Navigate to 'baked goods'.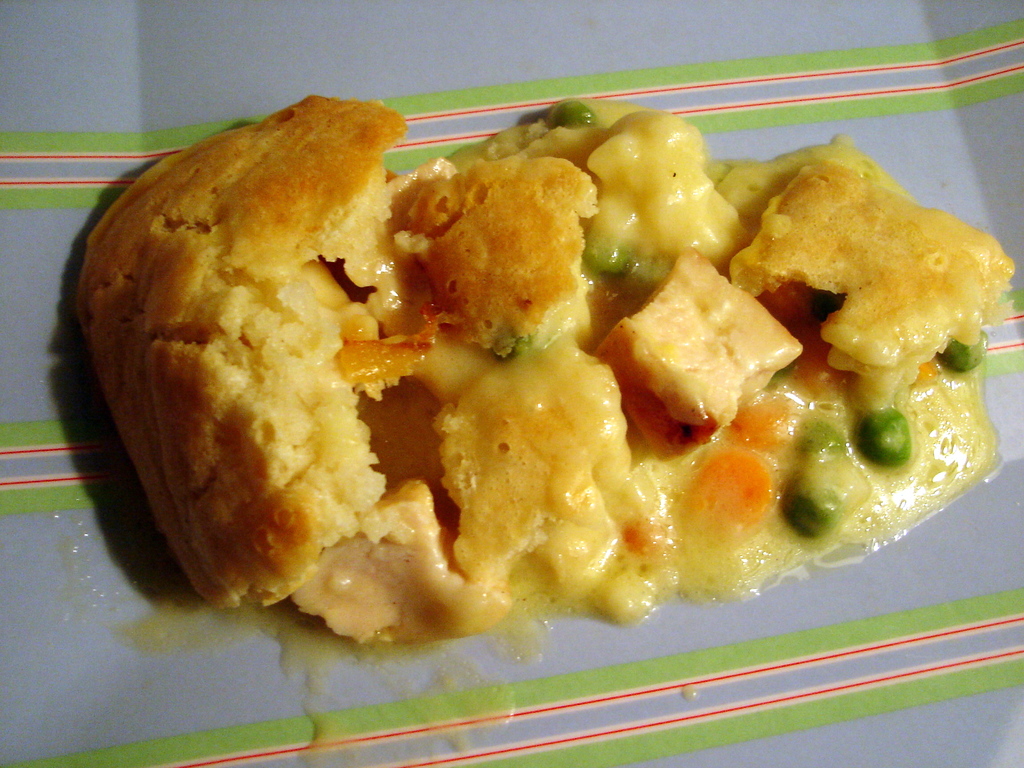
Navigation target: Rect(79, 93, 1018, 652).
